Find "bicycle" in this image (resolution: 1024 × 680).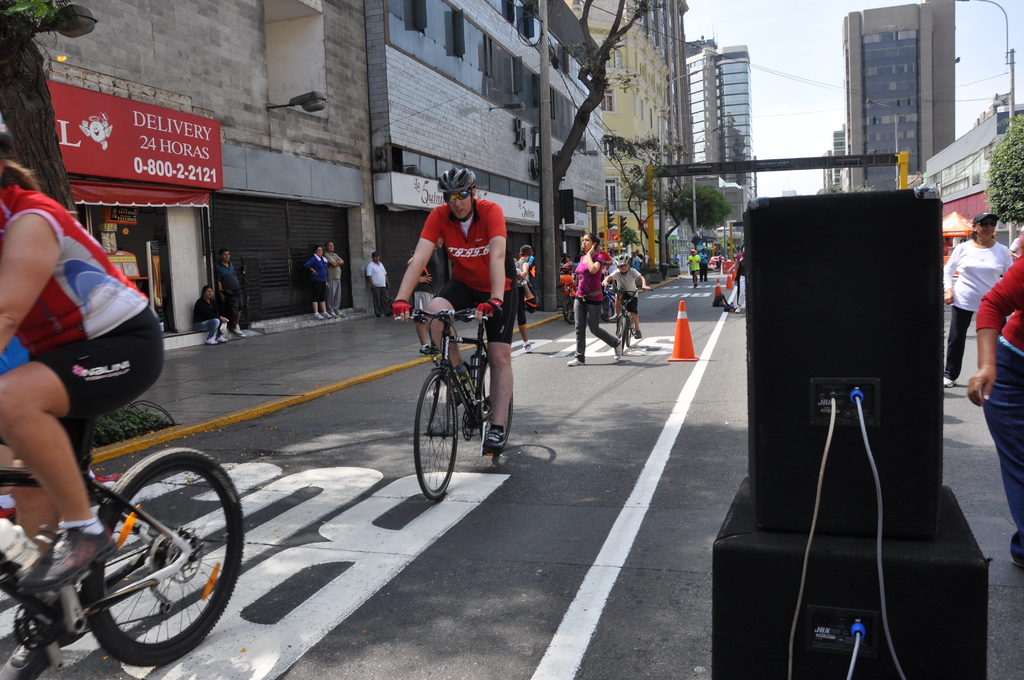
box(604, 287, 656, 355).
